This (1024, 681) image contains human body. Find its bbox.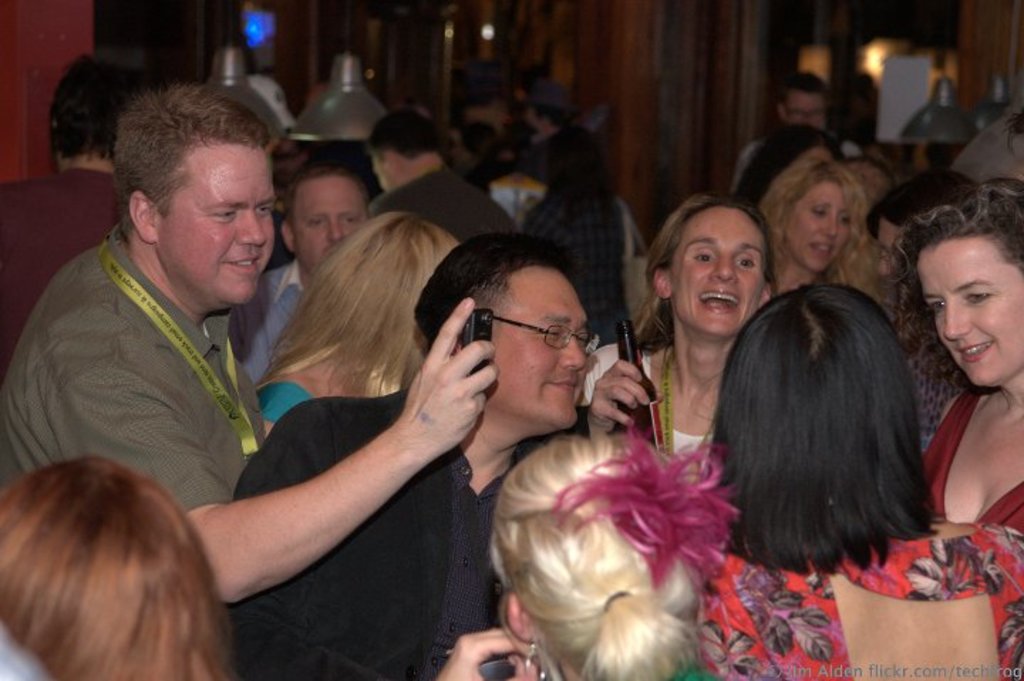
bbox=[687, 513, 1023, 680].
